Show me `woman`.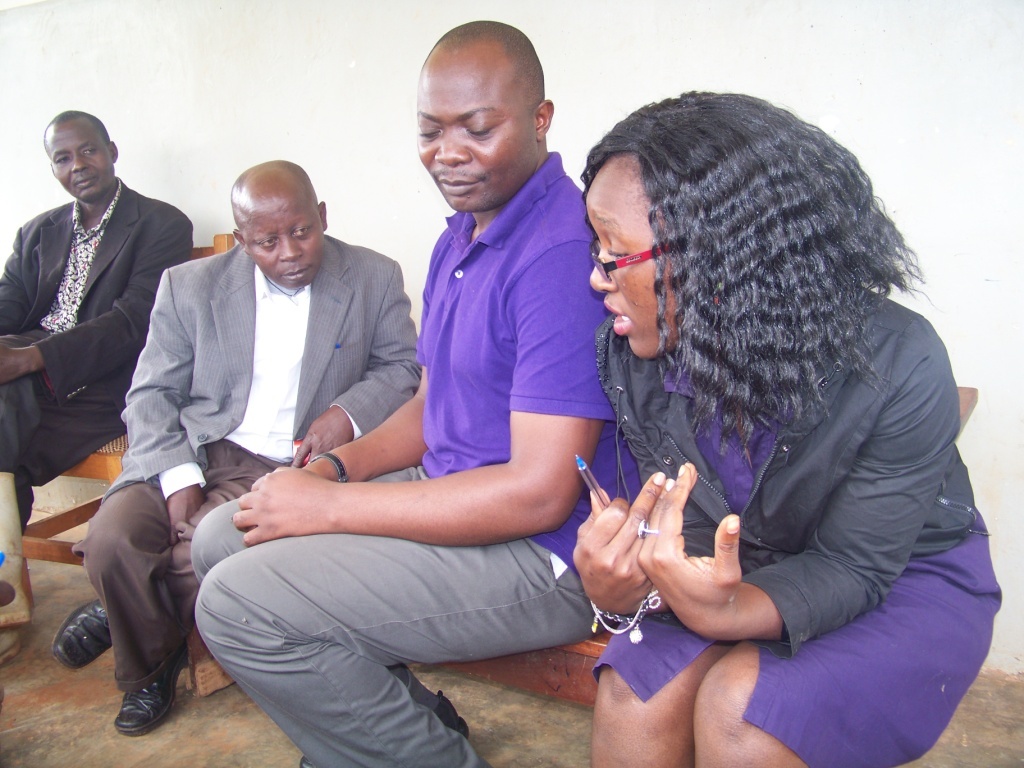
`woman` is here: <region>462, 90, 949, 767</region>.
